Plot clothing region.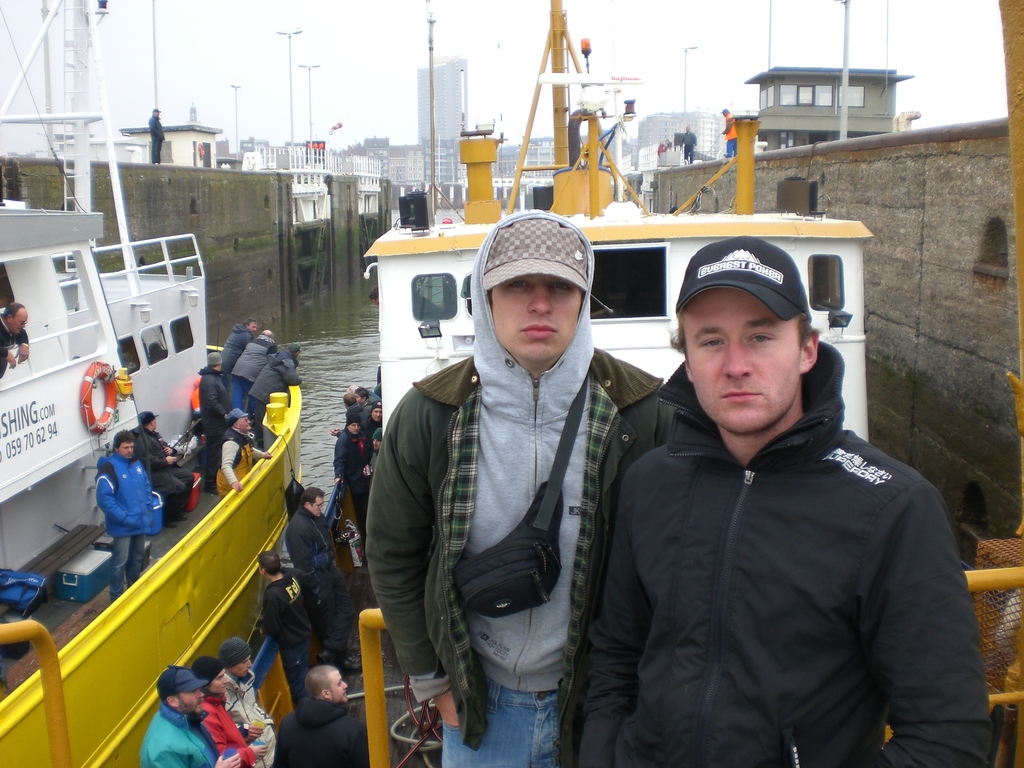
Plotted at region(276, 698, 371, 767).
